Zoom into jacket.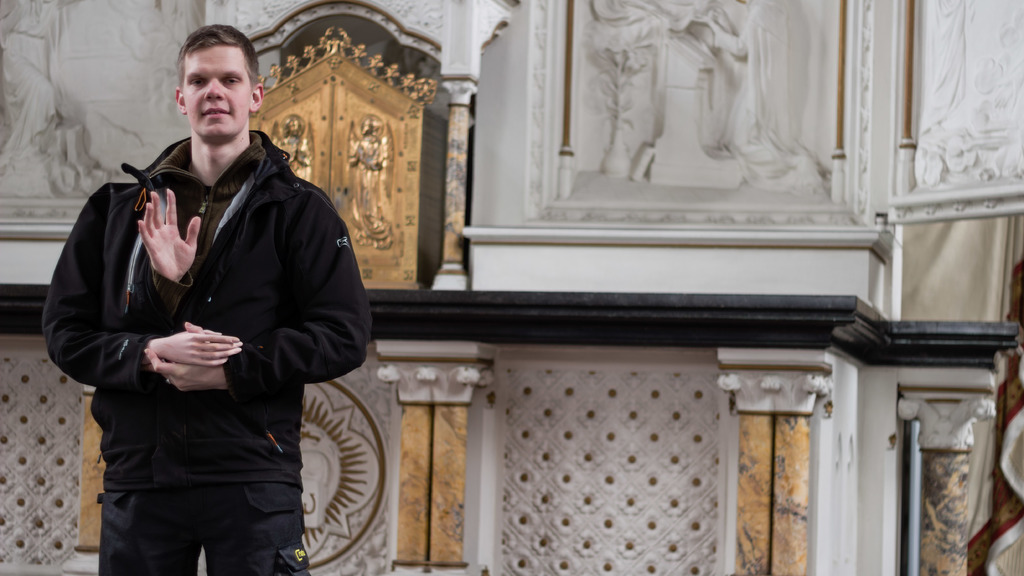
Zoom target: box(45, 144, 320, 509).
